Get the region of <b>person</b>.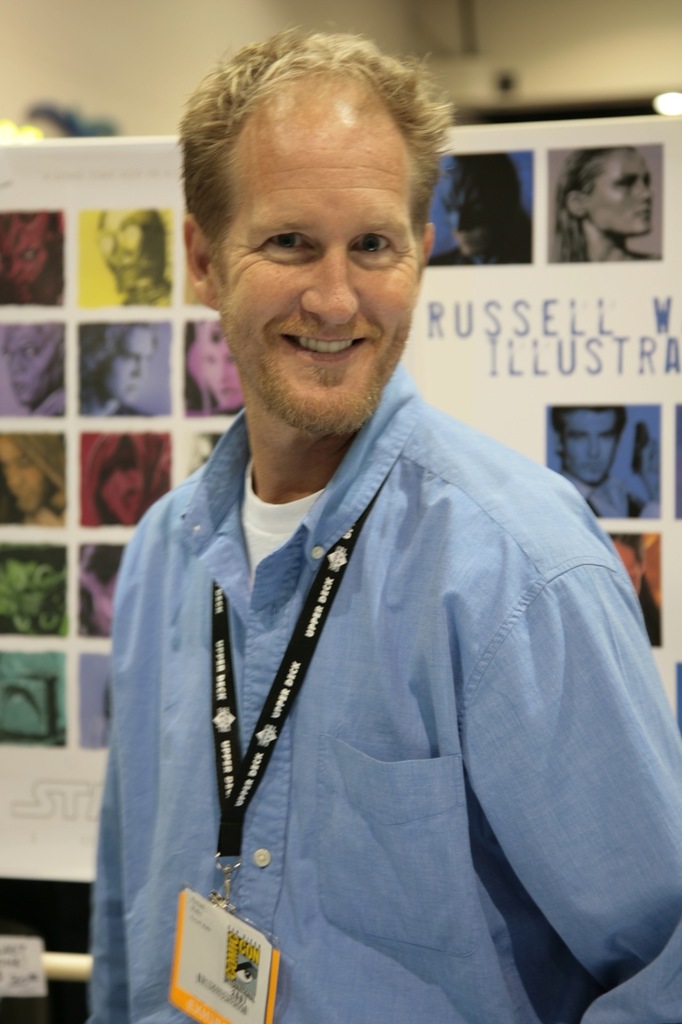
<bbox>95, 206, 177, 304</bbox>.
